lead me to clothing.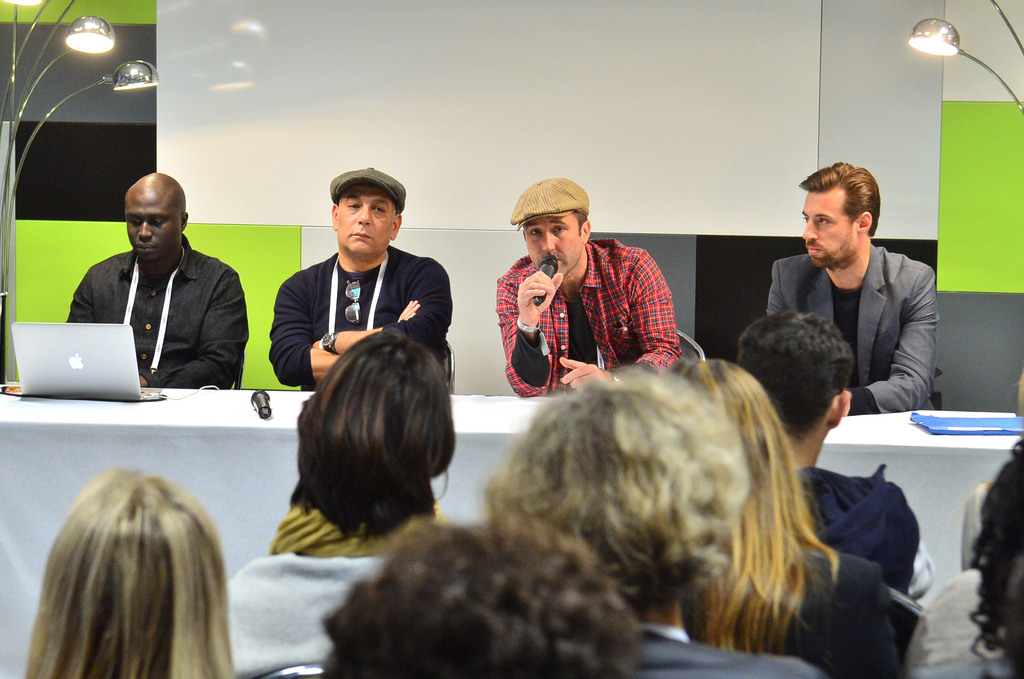
Lead to locate(65, 204, 253, 405).
